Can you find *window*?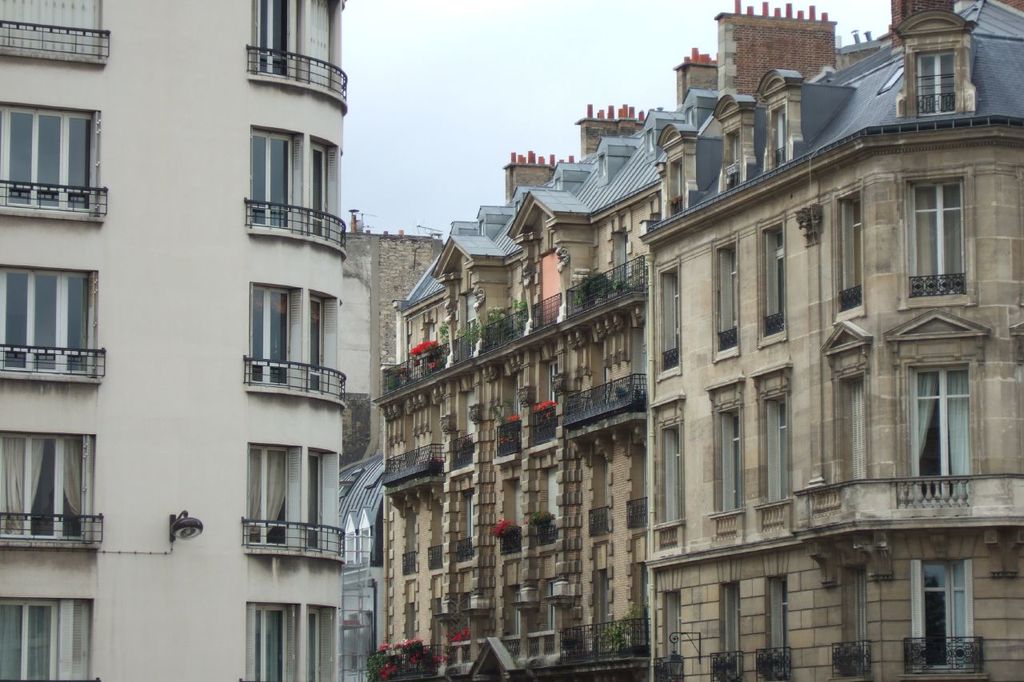
Yes, bounding box: [x1=253, y1=284, x2=288, y2=387].
